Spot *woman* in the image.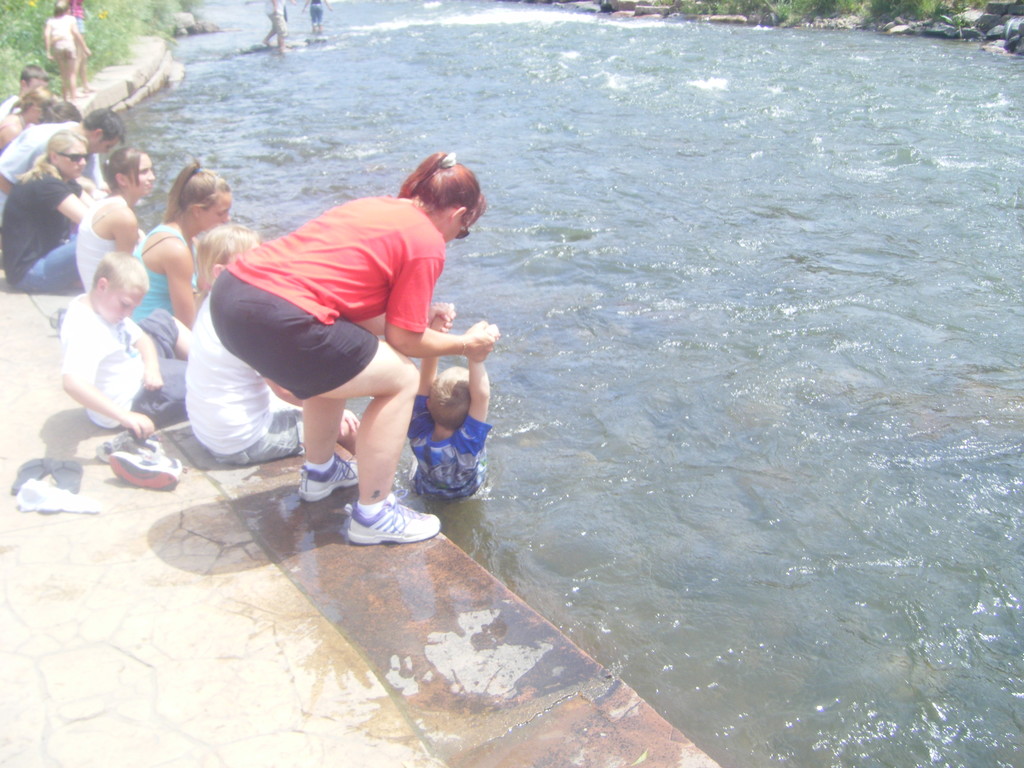
*woman* found at (0,129,107,298).
